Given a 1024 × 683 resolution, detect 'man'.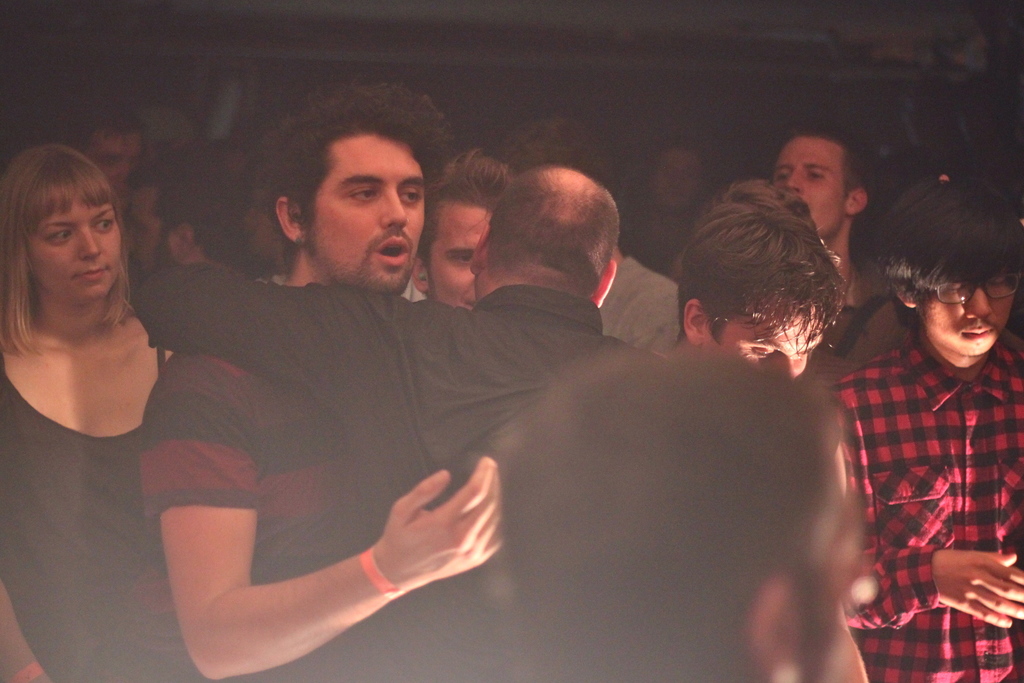
(131,160,640,682).
